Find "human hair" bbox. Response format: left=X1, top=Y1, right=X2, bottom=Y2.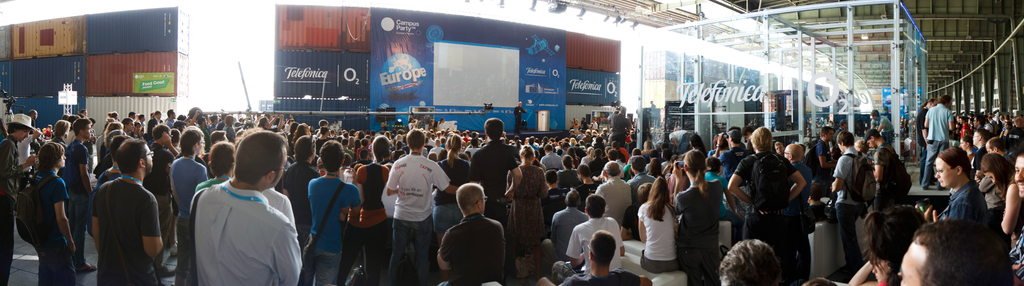
left=920, top=212, right=1000, bottom=285.
